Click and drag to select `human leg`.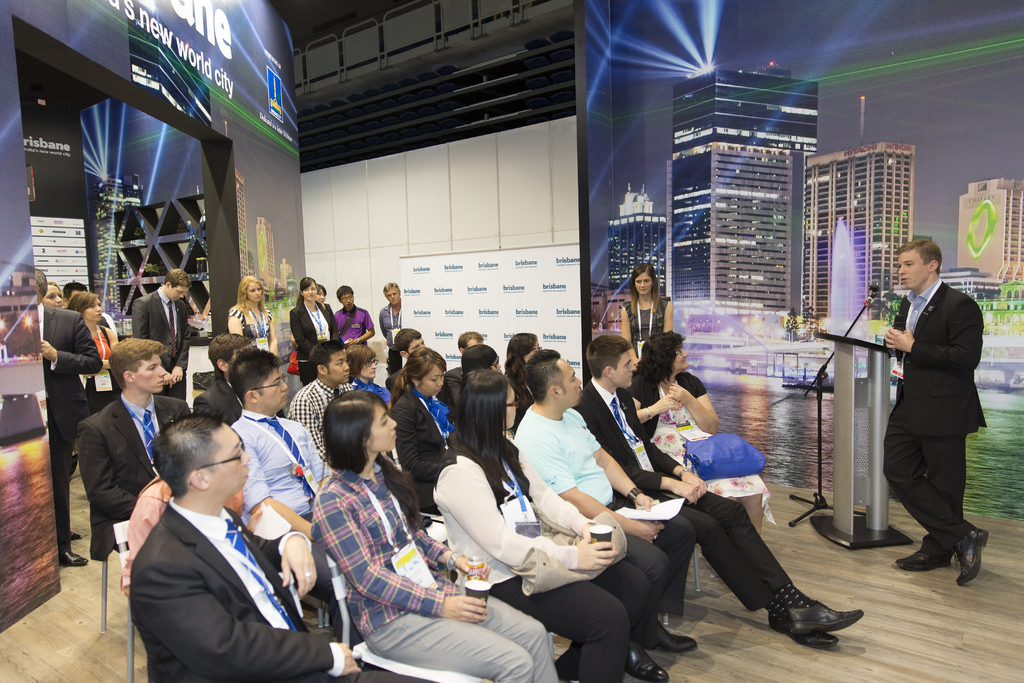
Selection: x1=887, y1=424, x2=964, y2=571.
